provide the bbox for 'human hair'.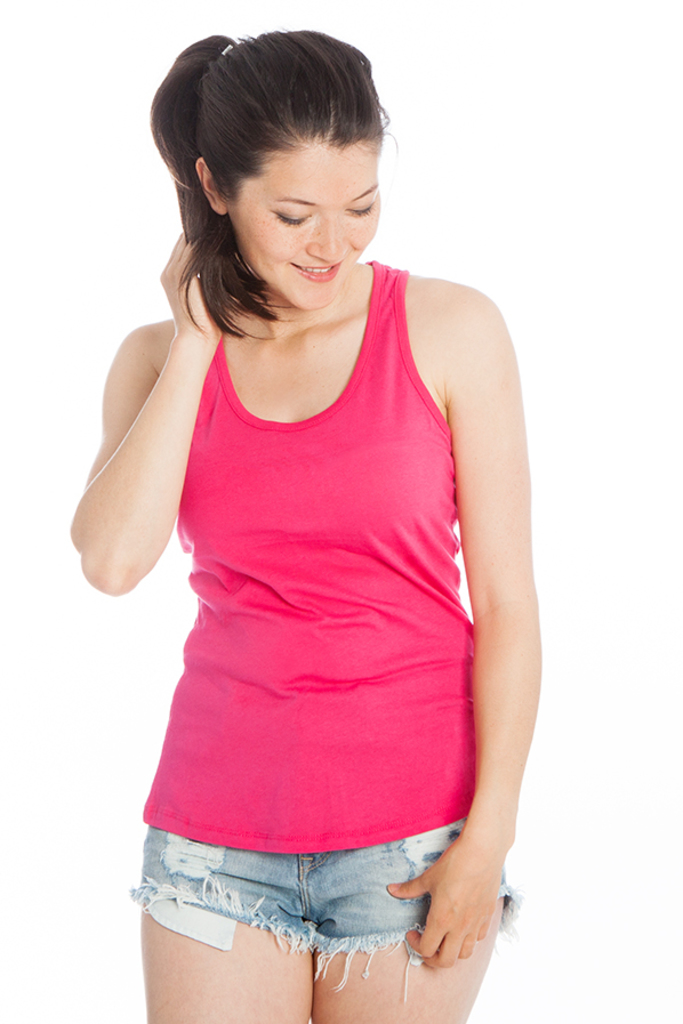
x1=139, y1=21, x2=404, y2=334.
